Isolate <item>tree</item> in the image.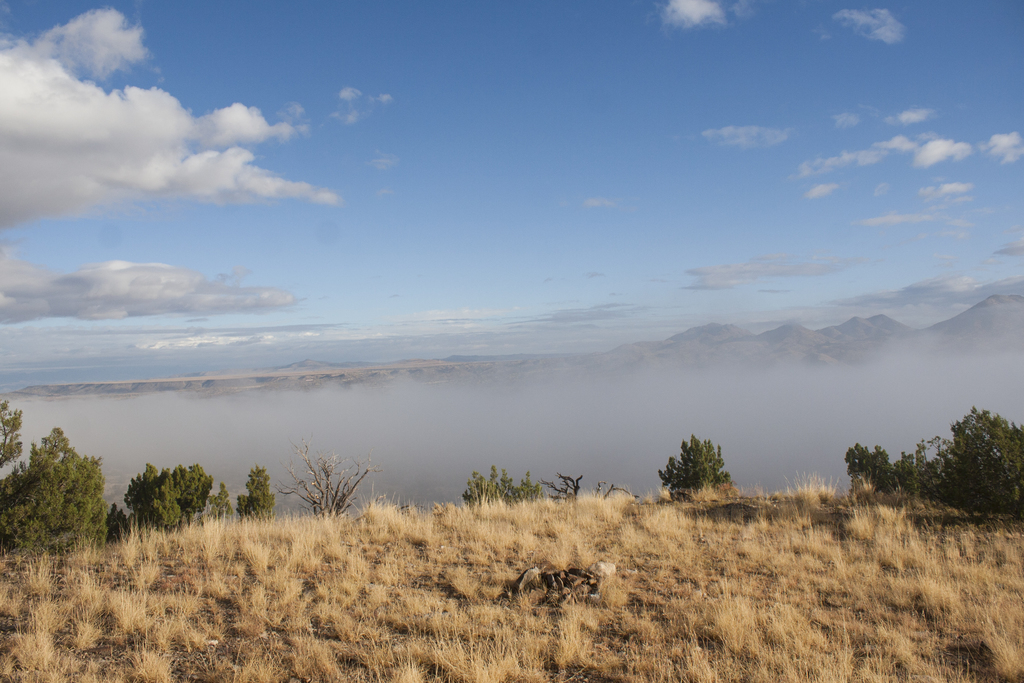
Isolated region: (left=216, top=478, right=233, bottom=514).
